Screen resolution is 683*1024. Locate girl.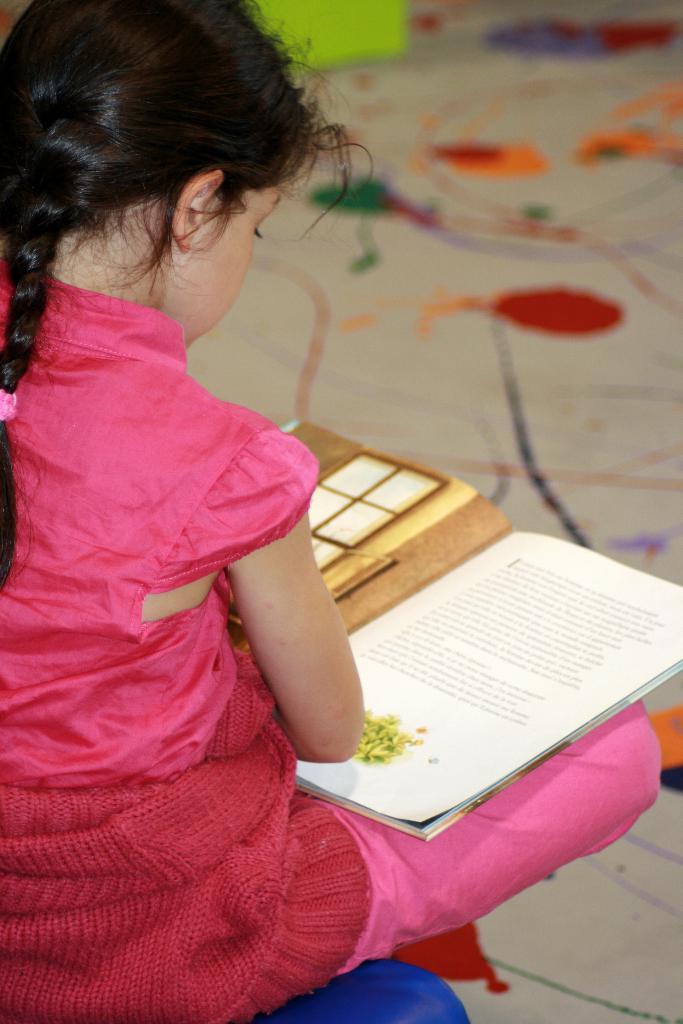
box(0, 0, 662, 1023).
